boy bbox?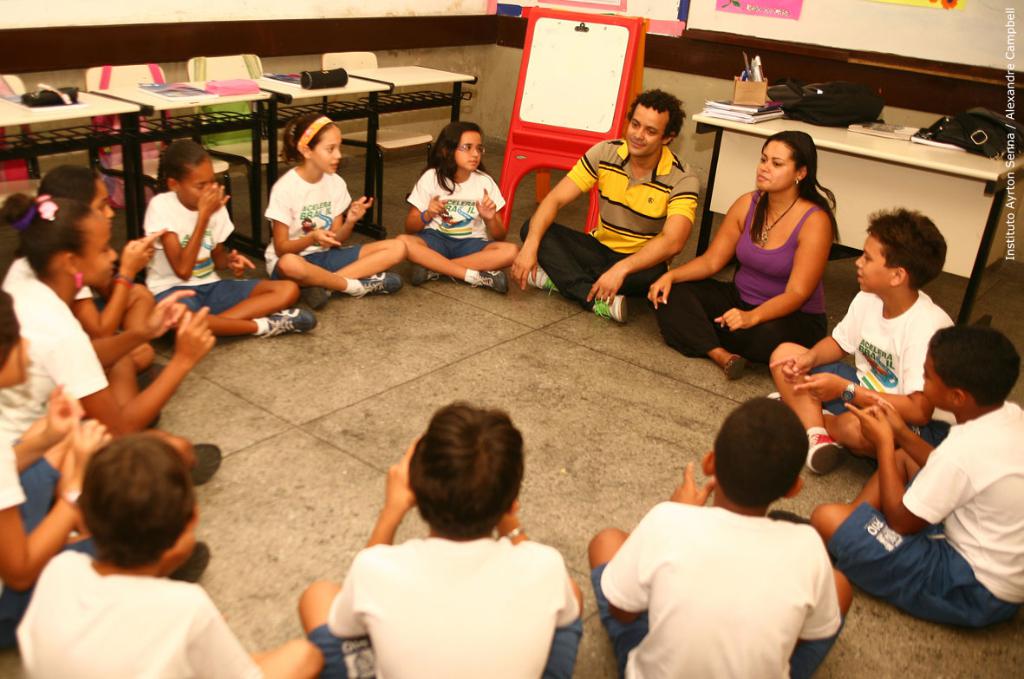
766 210 955 474
